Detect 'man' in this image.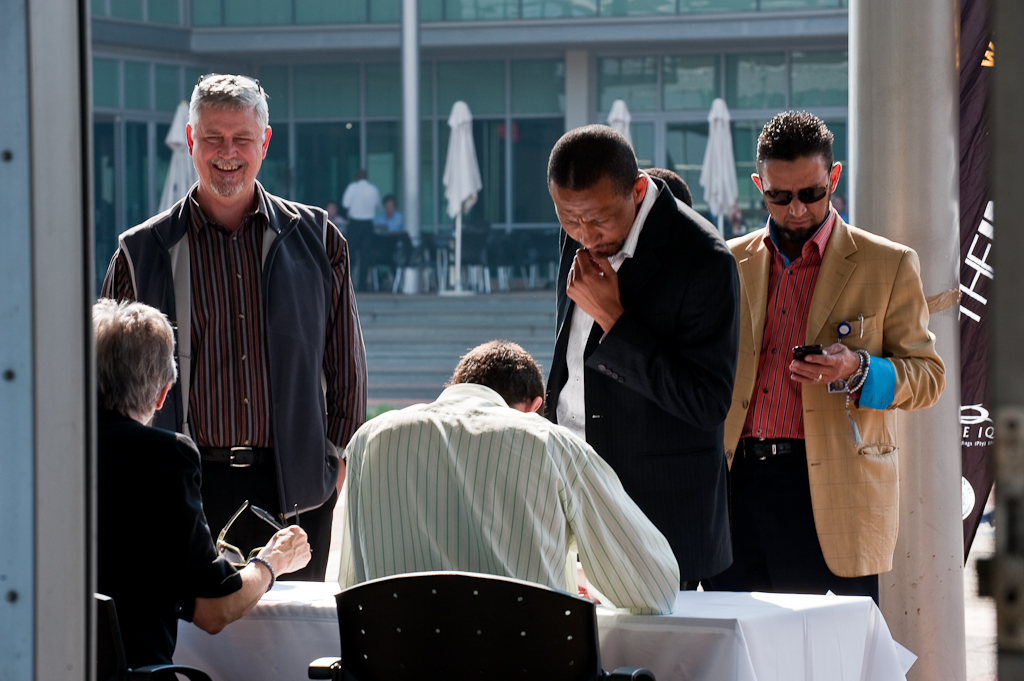
Detection: [left=543, top=124, right=748, bottom=591].
